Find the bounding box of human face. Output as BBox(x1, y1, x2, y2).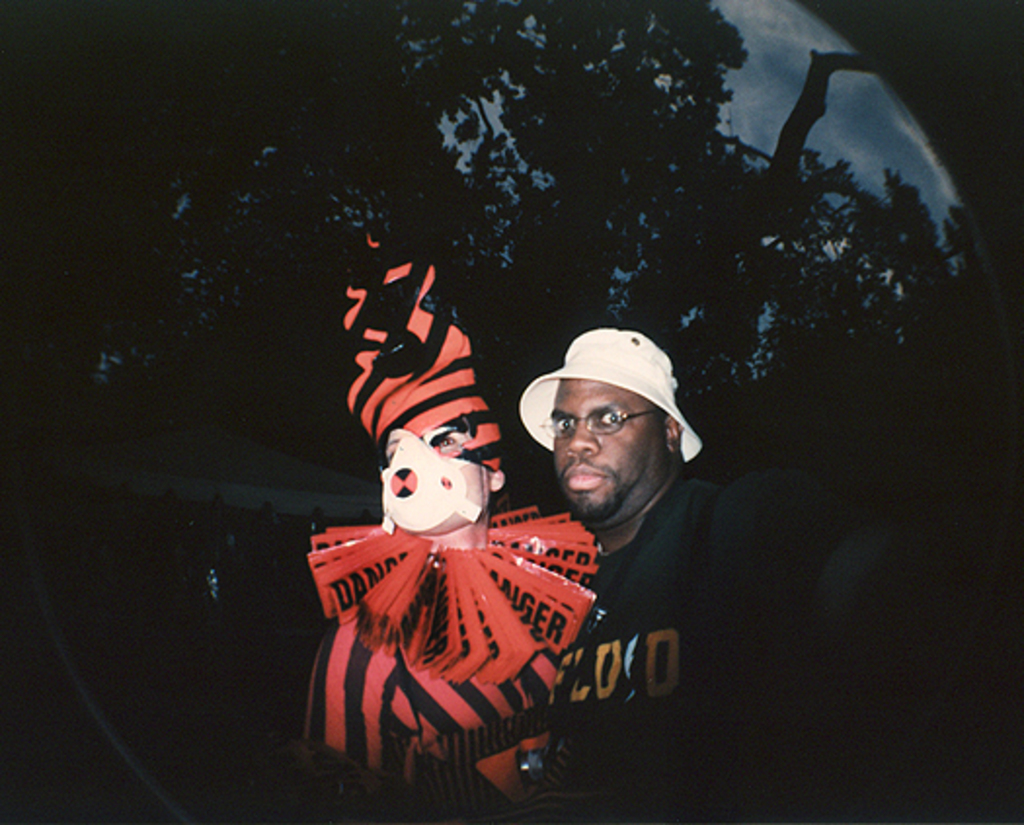
BBox(373, 423, 501, 534).
